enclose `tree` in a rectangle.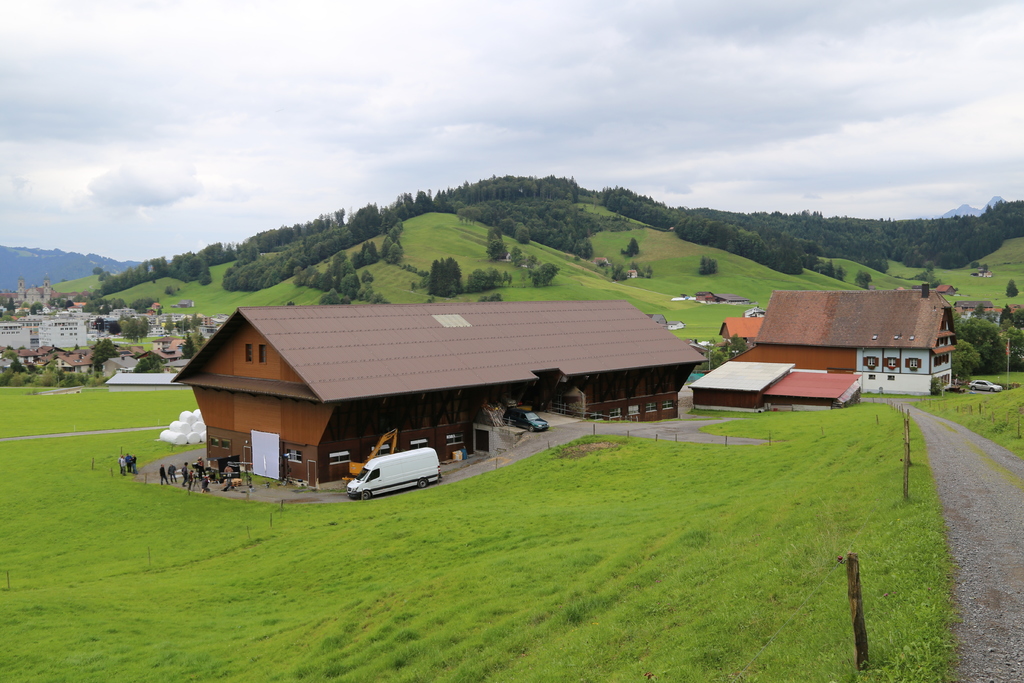
<bbox>971, 300, 988, 320</bbox>.
